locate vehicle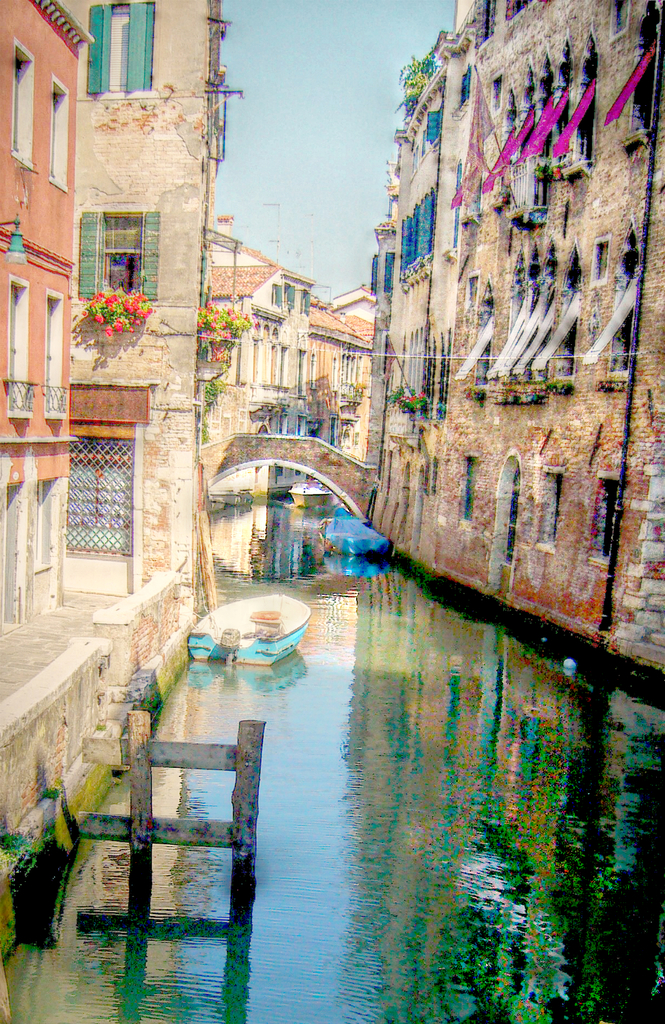
[183,591,306,664]
